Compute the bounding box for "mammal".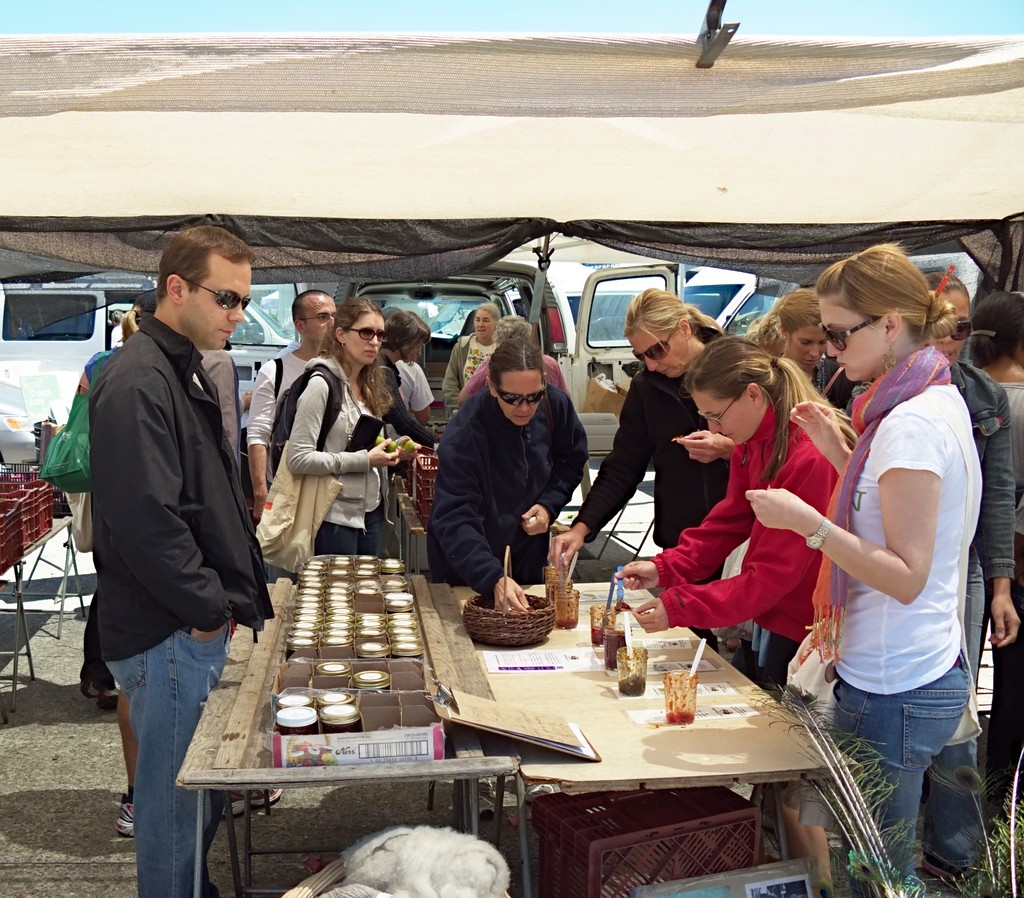
l=455, t=314, r=578, b=405.
